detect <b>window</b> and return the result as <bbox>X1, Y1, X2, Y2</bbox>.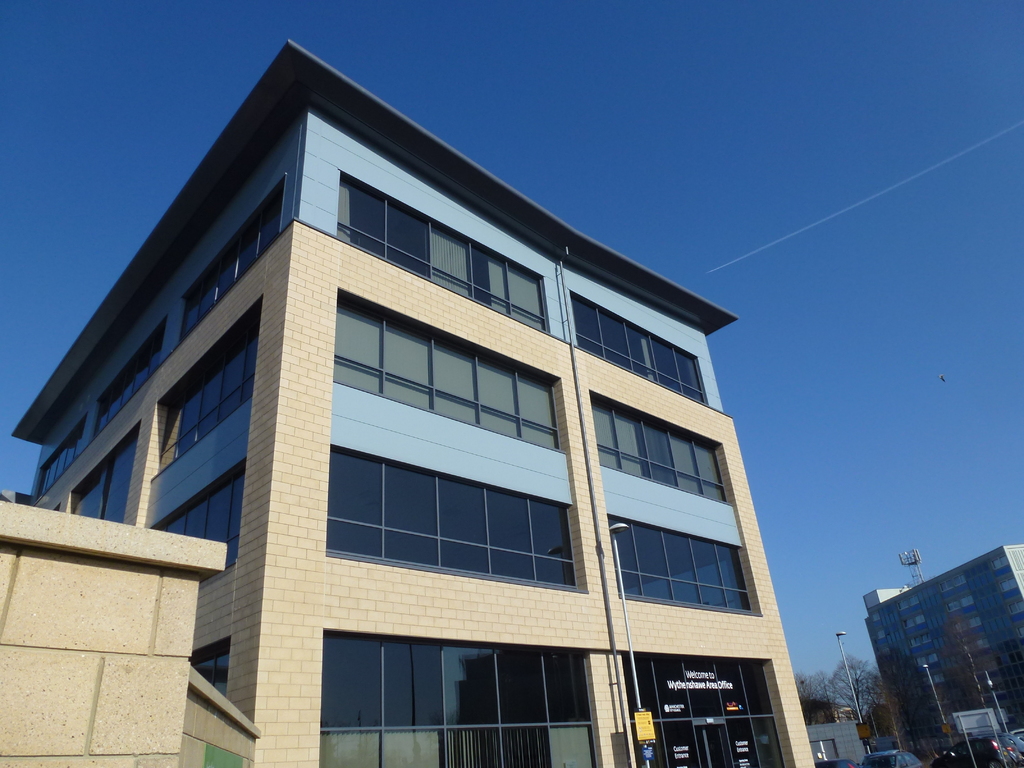
<bbox>893, 591, 922, 610</bbox>.
